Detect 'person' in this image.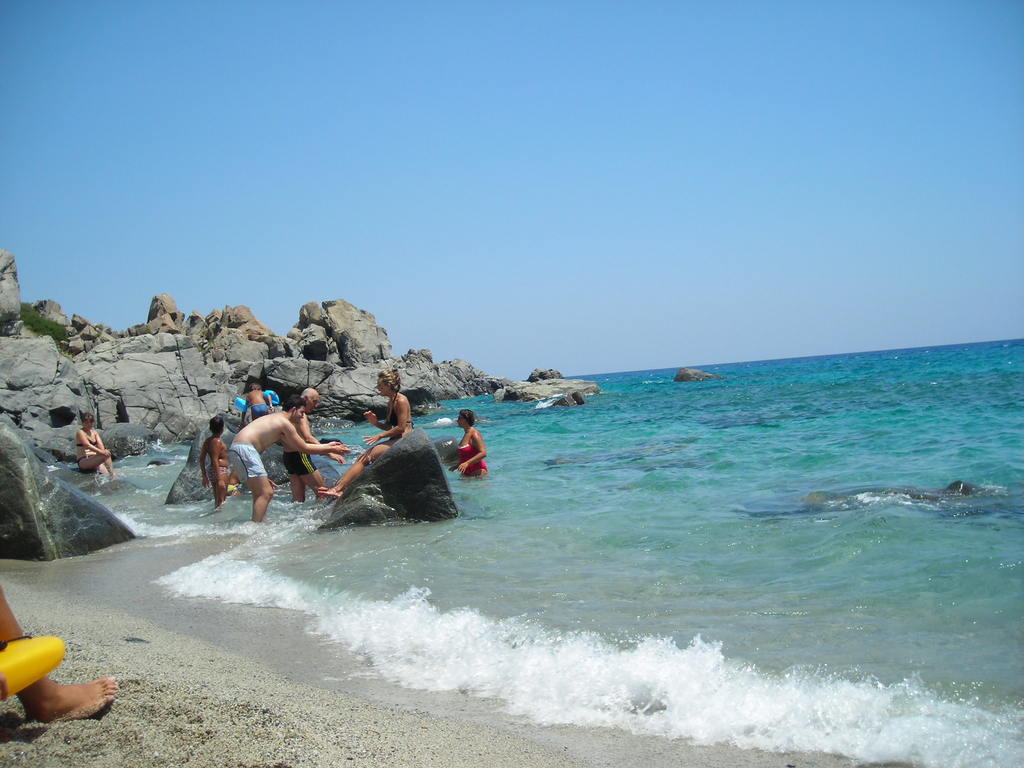
Detection: (454,409,489,479).
